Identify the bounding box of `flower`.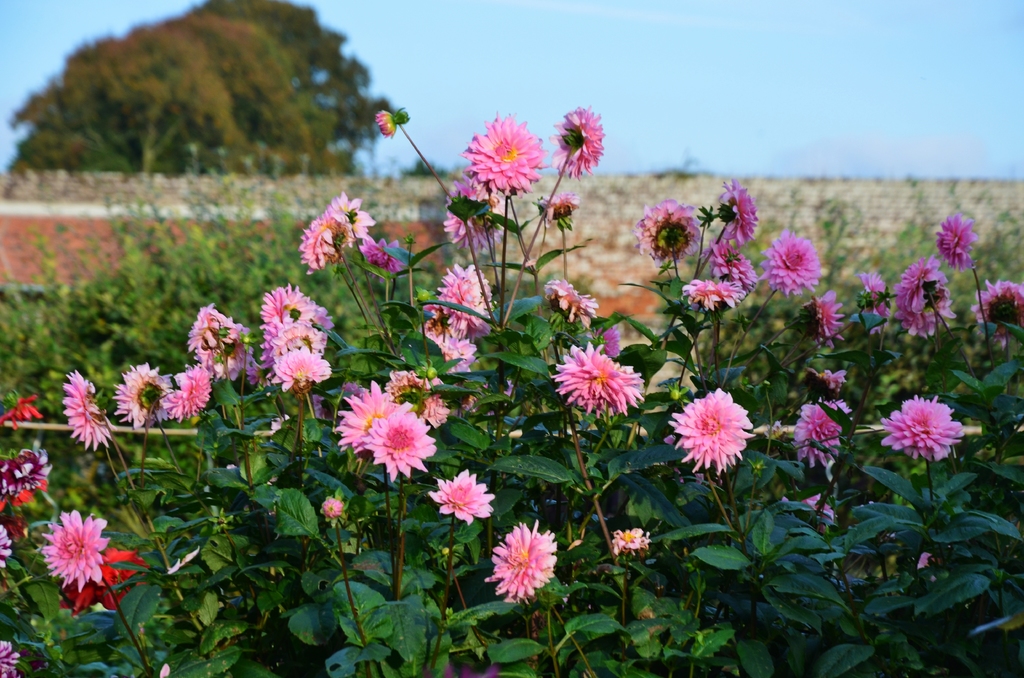
locate(932, 216, 971, 270).
